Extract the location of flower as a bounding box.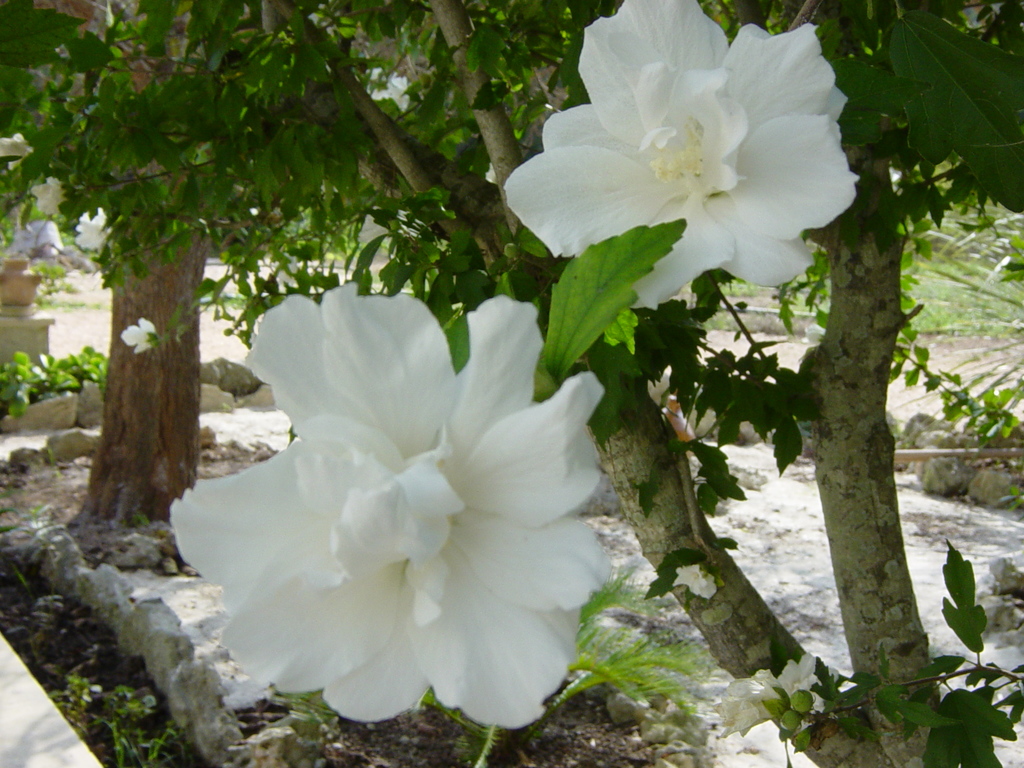
select_region(27, 176, 64, 213).
